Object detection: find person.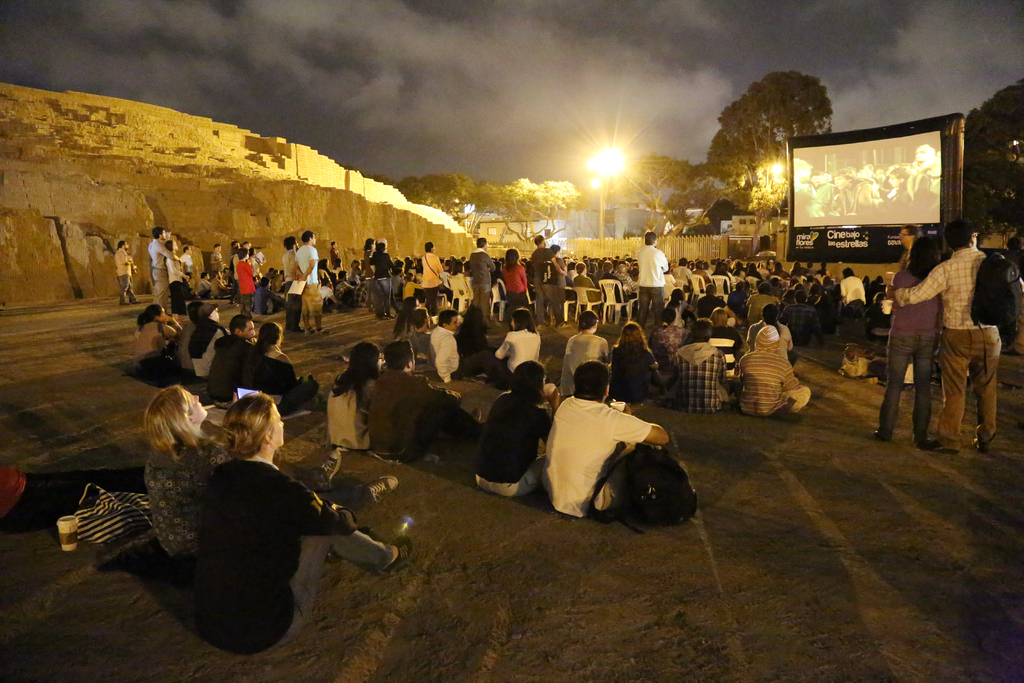
pyautogui.locateOnScreen(192, 270, 213, 299).
